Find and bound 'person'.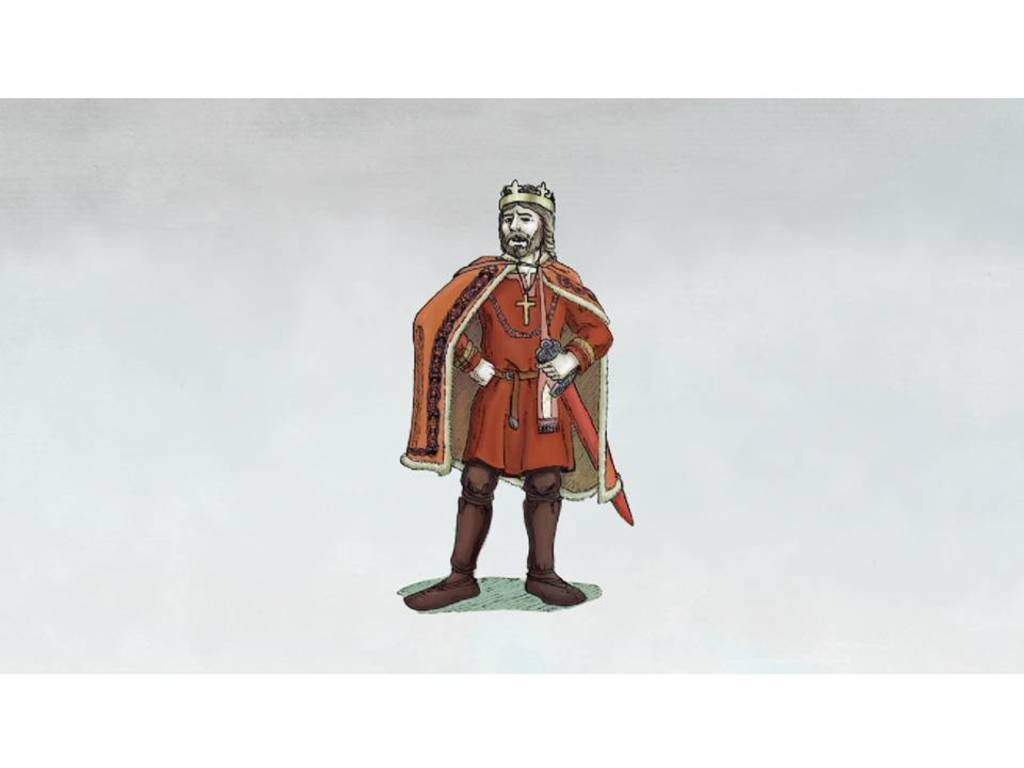
Bound: {"x1": 388, "y1": 193, "x2": 608, "y2": 620}.
